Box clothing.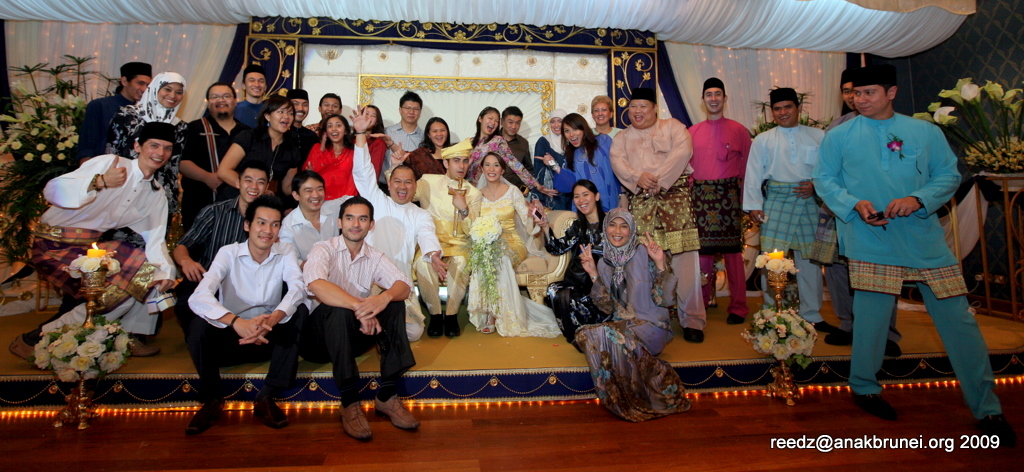
select_region(351, 131, 433, 345).
